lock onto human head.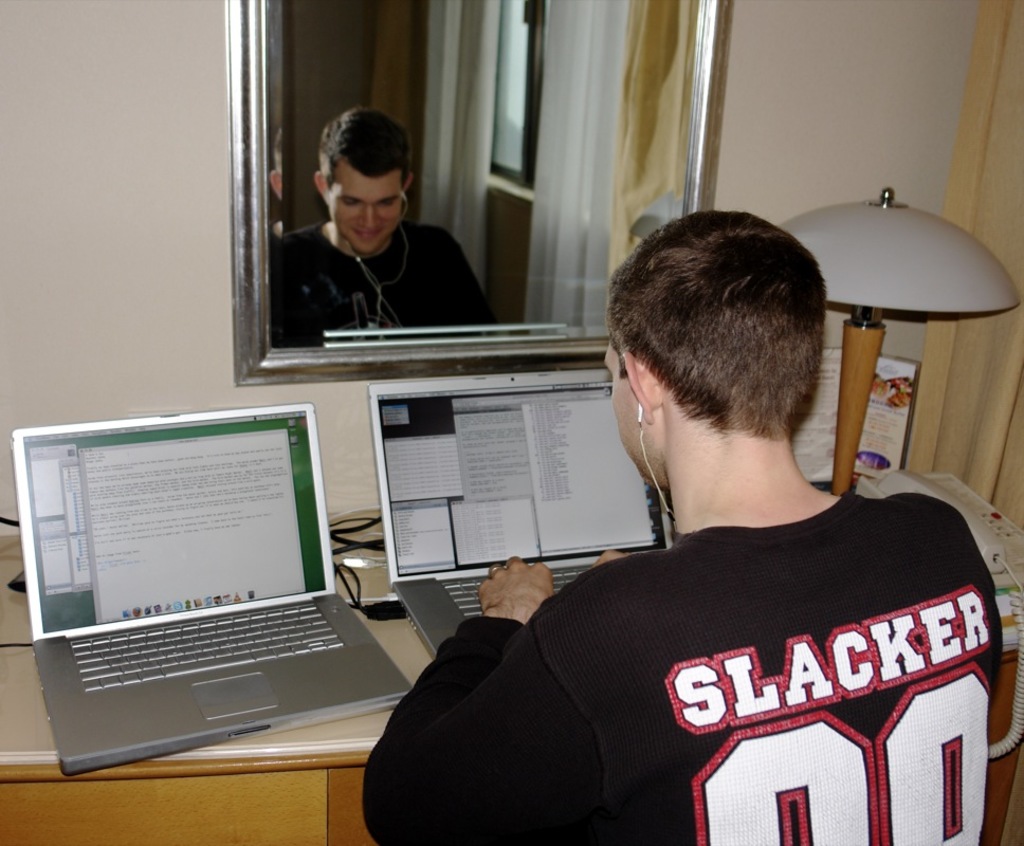
Locked: BBox(311, 99, 423, 238).
